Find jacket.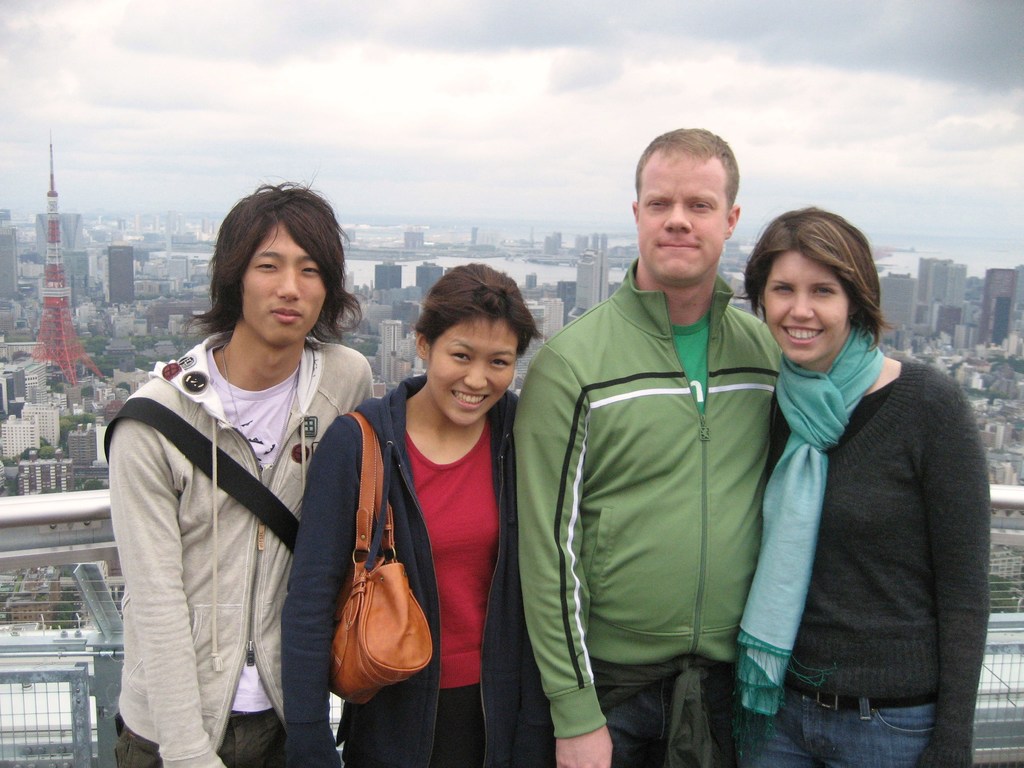
99/259/374/743.
